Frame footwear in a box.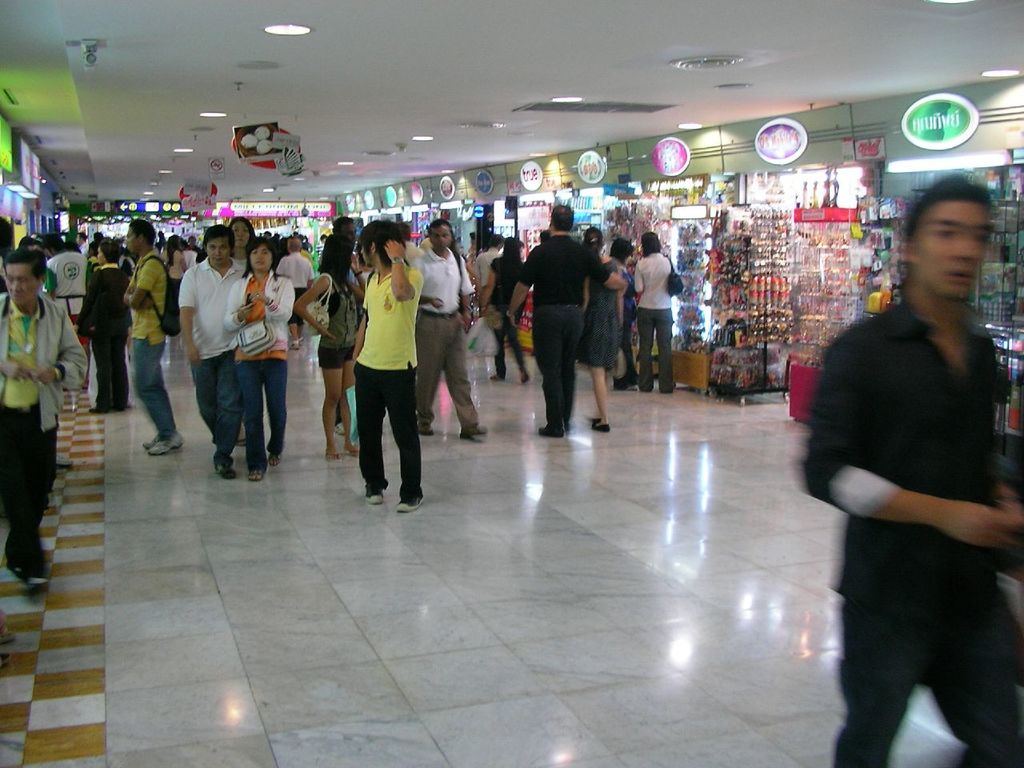
box=[394, 495, 422, 511].
